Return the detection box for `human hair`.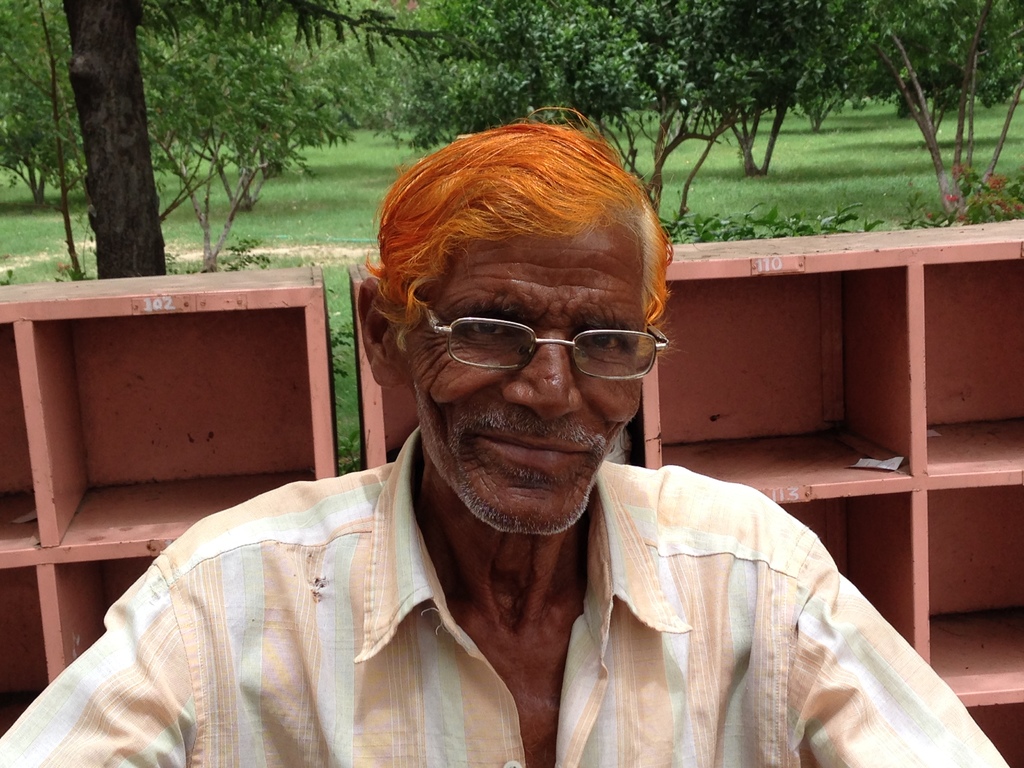
{"left": 388, "top": 166, "right": 672, "bottom": 417}.
